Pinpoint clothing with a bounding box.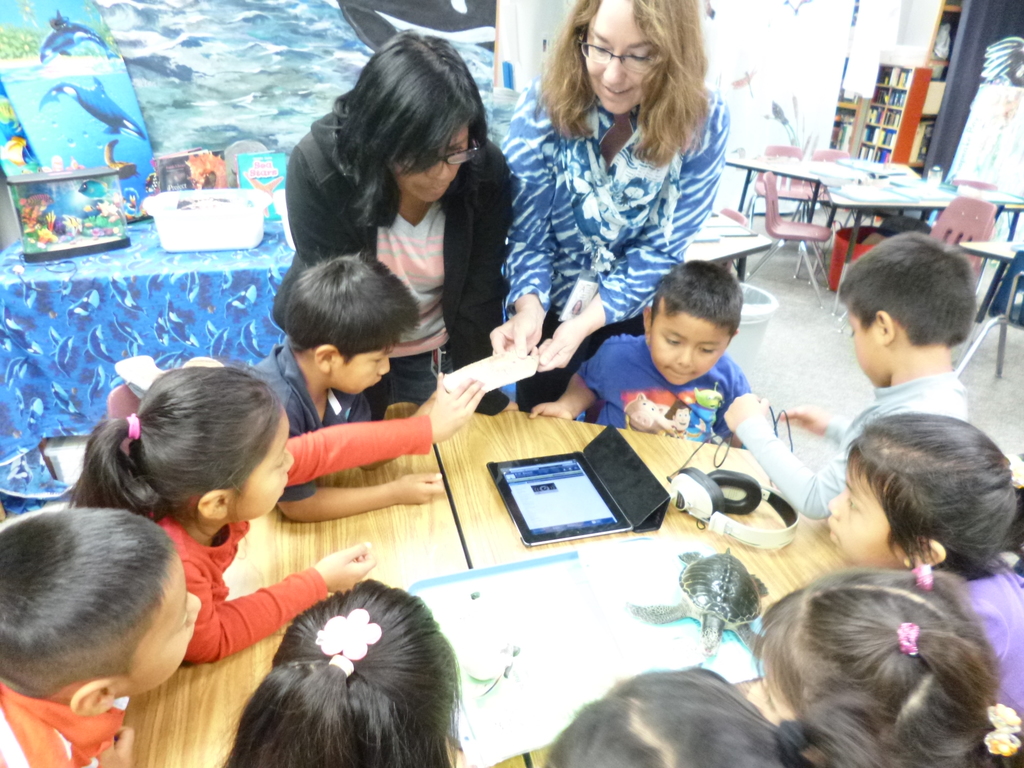
742 367 968 527.
